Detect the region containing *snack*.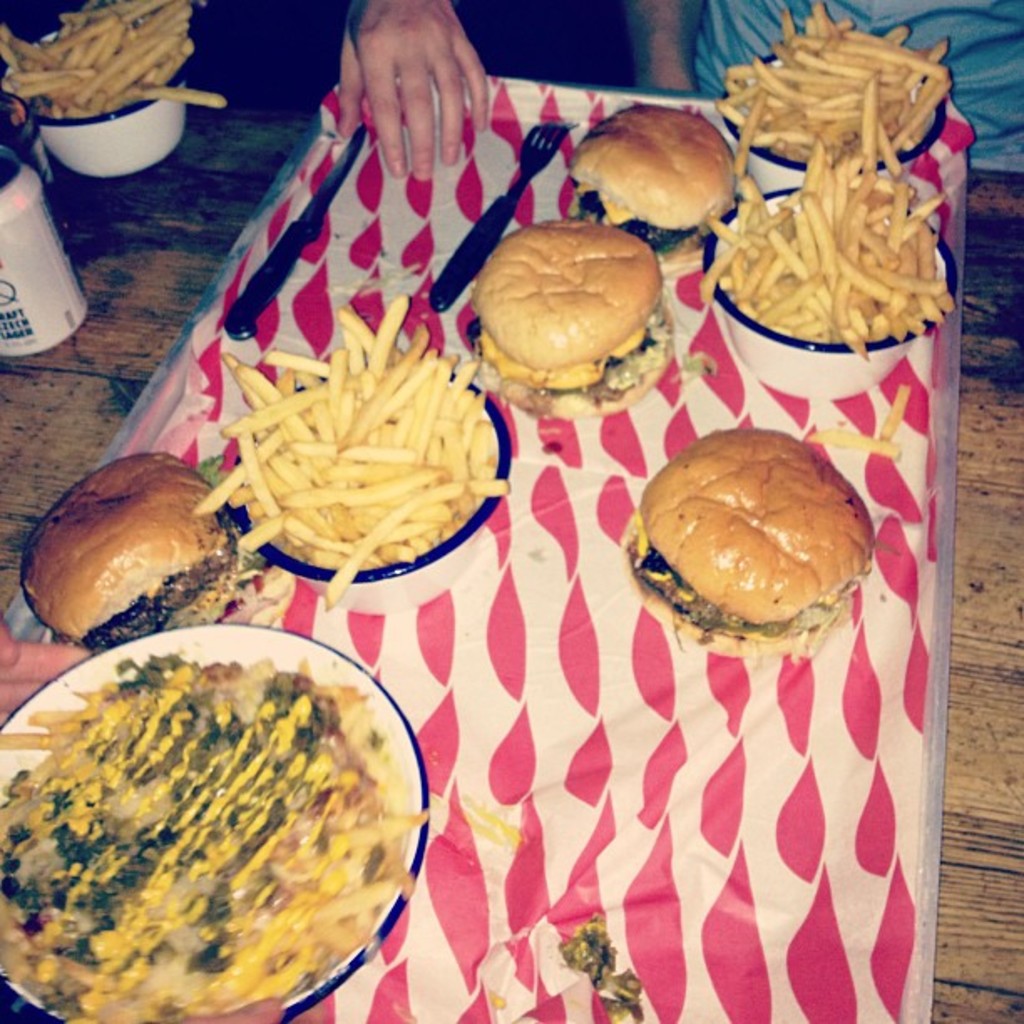
x1=718 y1=147 x2=980 y2=365.
